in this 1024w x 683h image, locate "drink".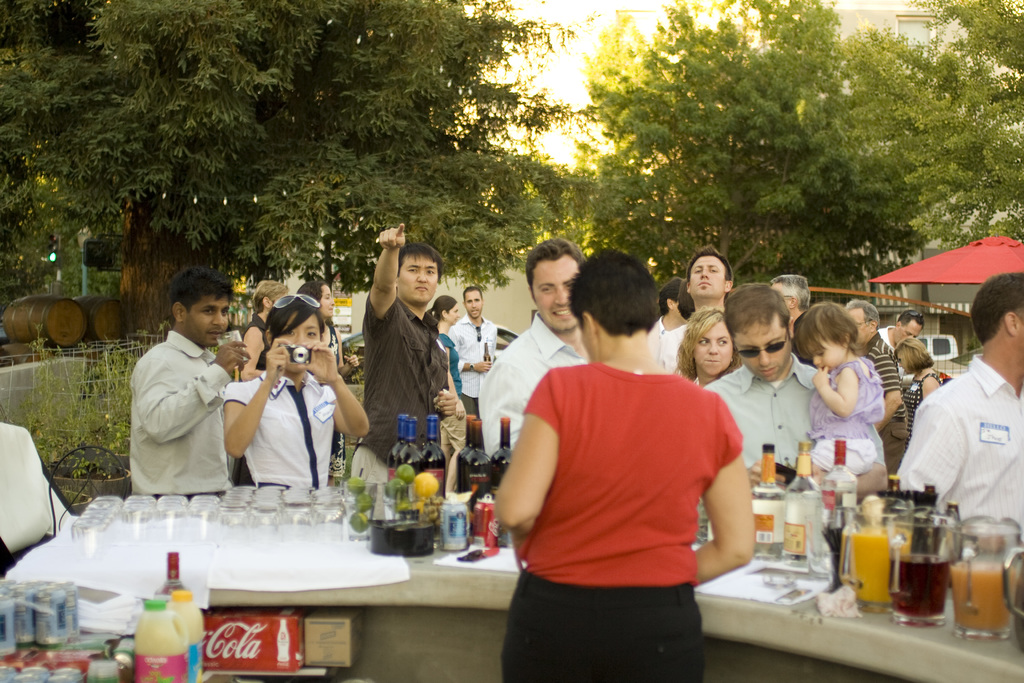
Bounding box: bbox=[216, 331, 246, 373].
